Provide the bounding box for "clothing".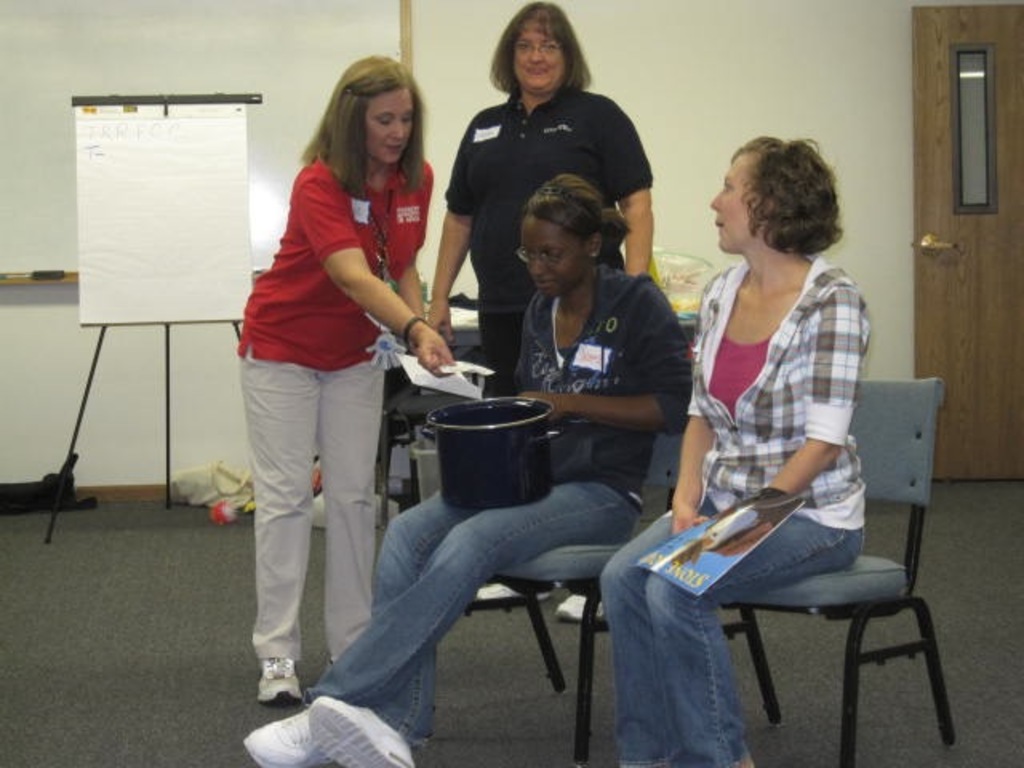
BBox(224, 98, 443, 659).
